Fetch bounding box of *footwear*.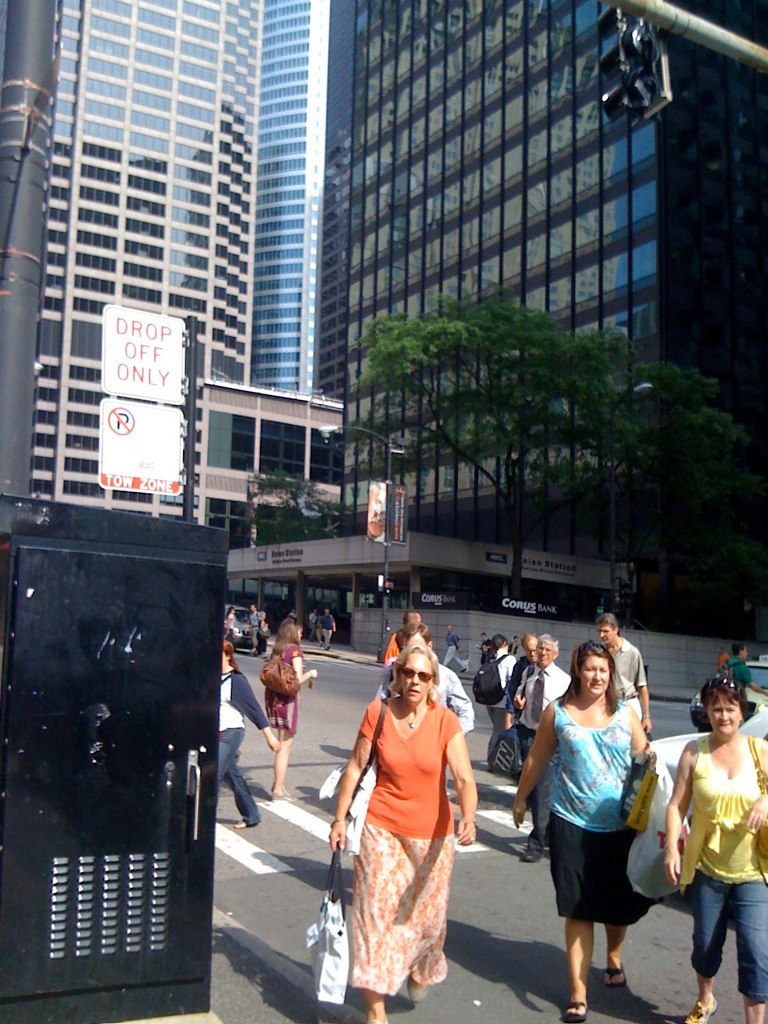
Bbox: [left=459, top=668, right=466, bottom=675].
